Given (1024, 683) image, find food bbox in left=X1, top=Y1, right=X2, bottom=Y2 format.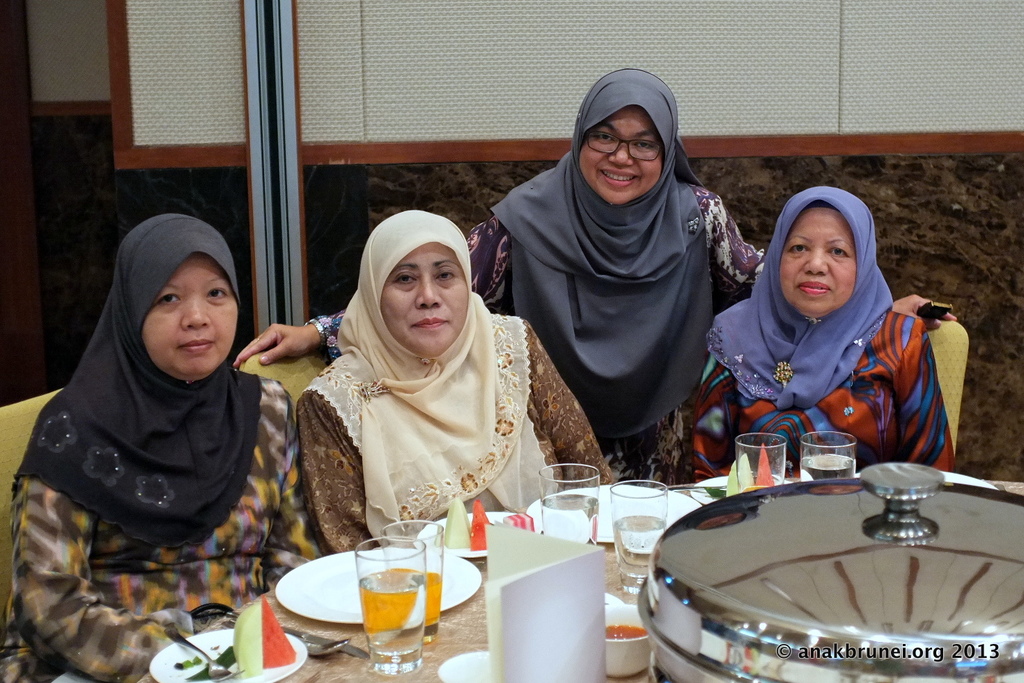
left=173, top=654, right=204, bottom=672.
